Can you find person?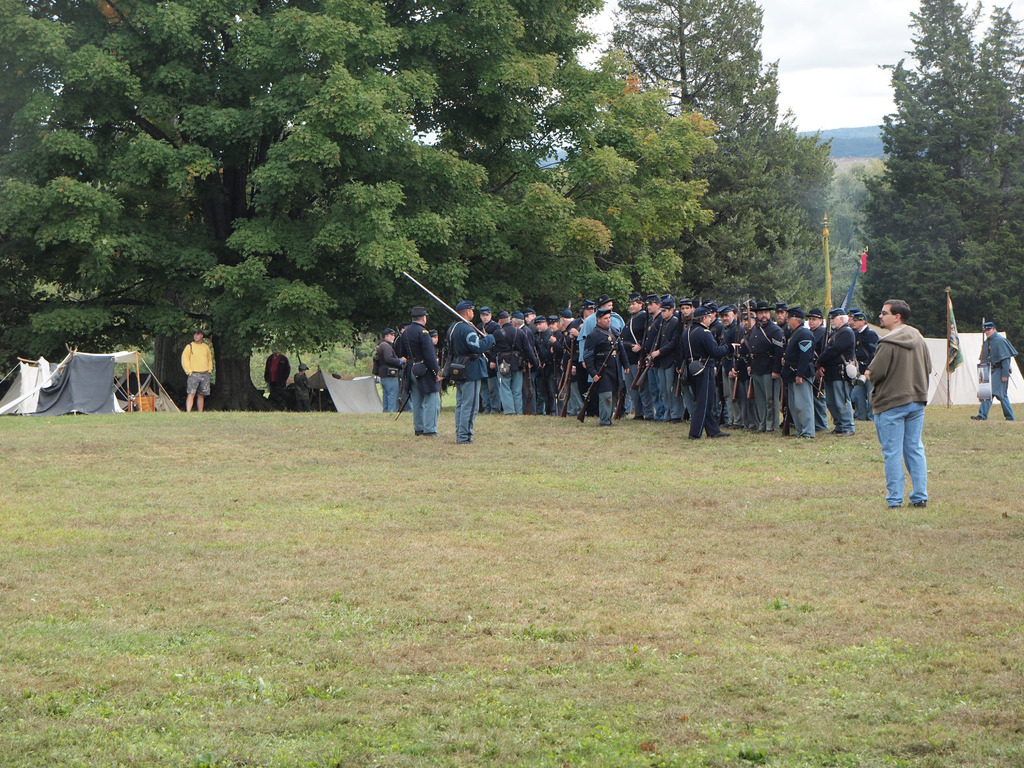
Yes, bounding box: 972, 318, 1018, 420.
